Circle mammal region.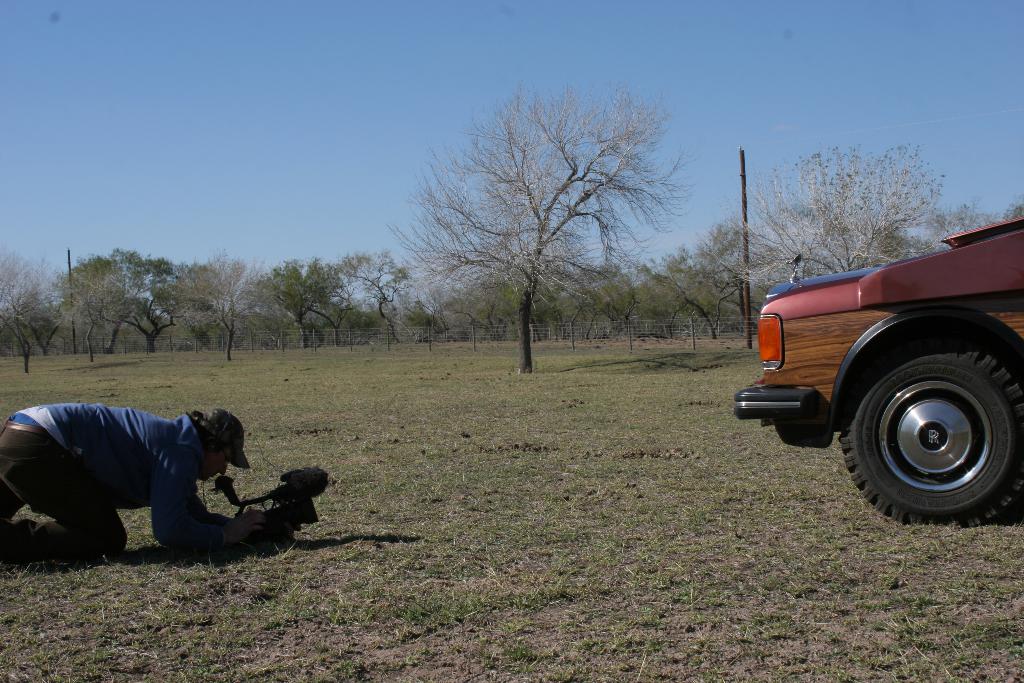
Region: 12/398/302/578.
